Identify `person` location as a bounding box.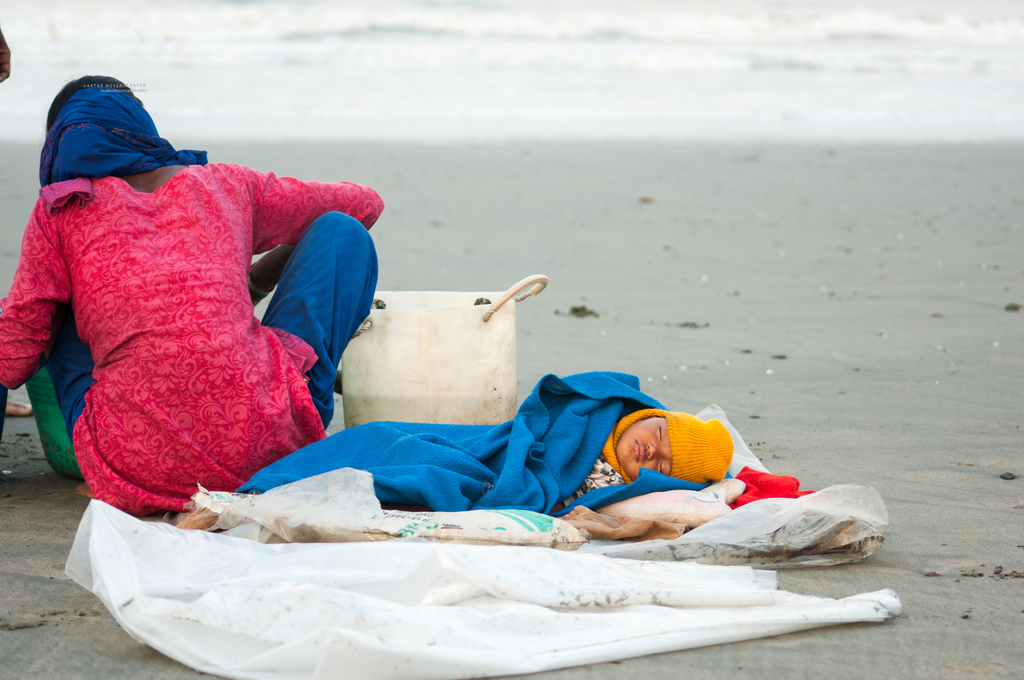
{"left": 0, "top": 76, "right": 382, "bottom": 504}.
